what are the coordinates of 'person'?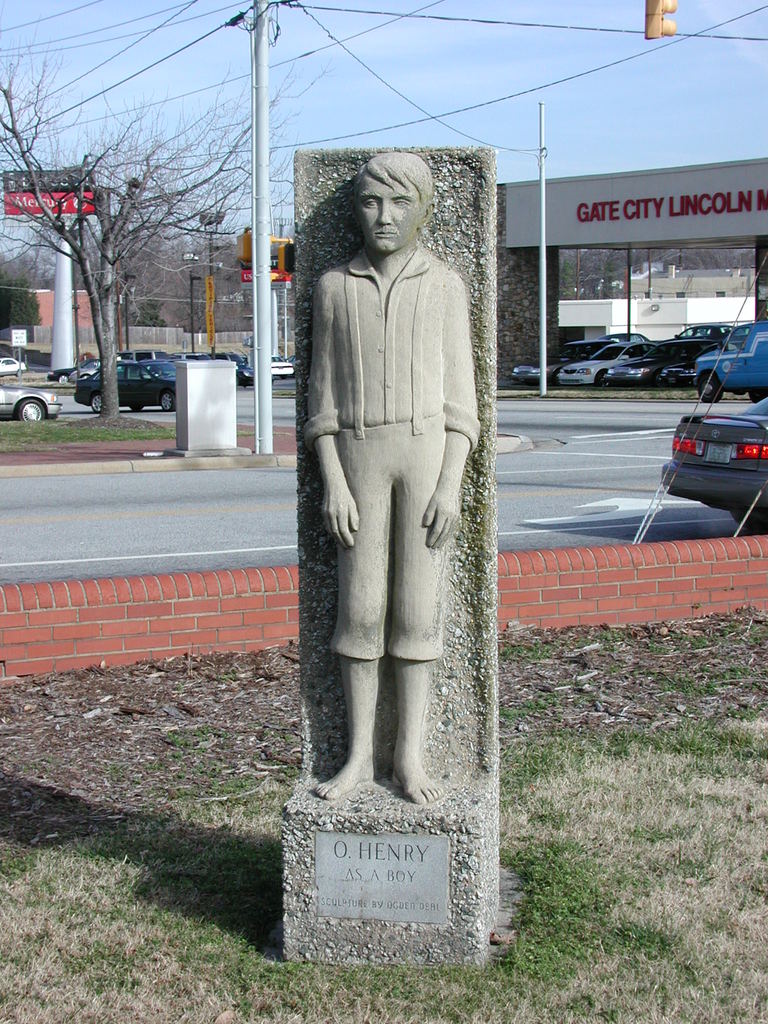
pyautogui.locateOnScreen(292, 248, 498, 787).
